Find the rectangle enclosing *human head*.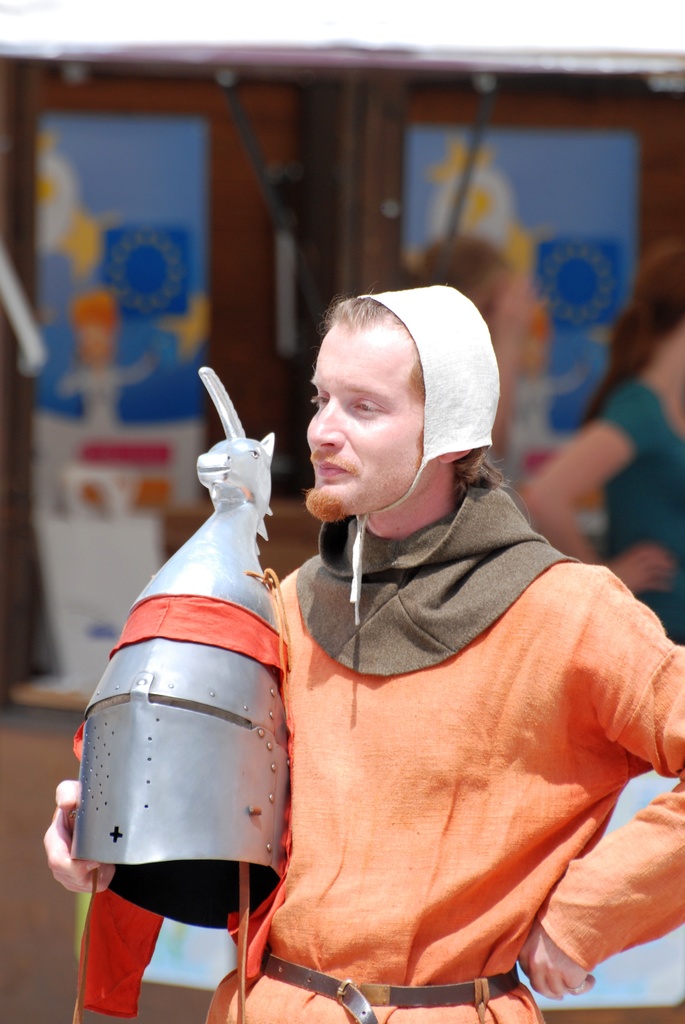
294 291 501 528.
